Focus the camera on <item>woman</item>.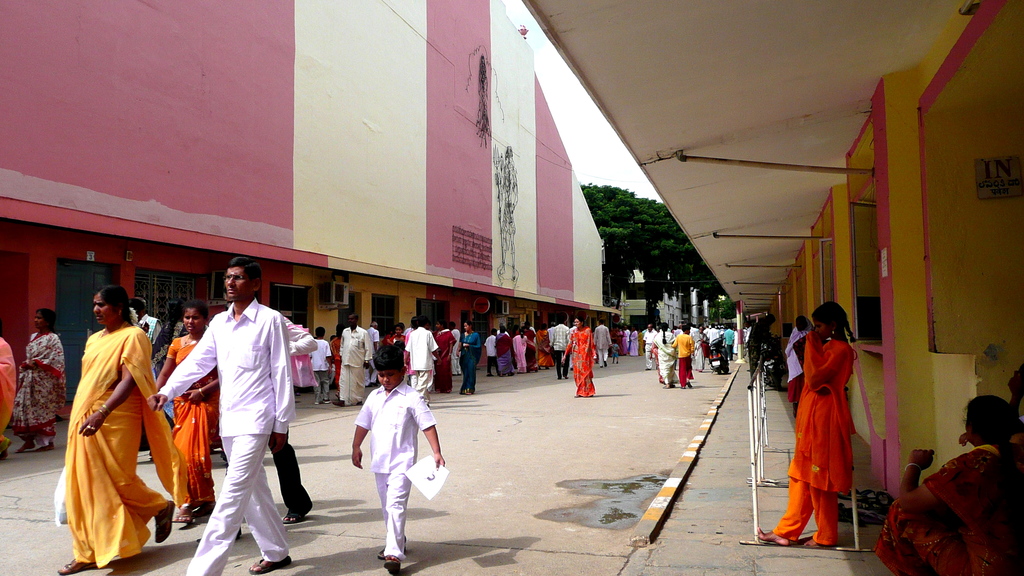
Focus region: (x1=453, y1=322, x2=483, y2=395).
